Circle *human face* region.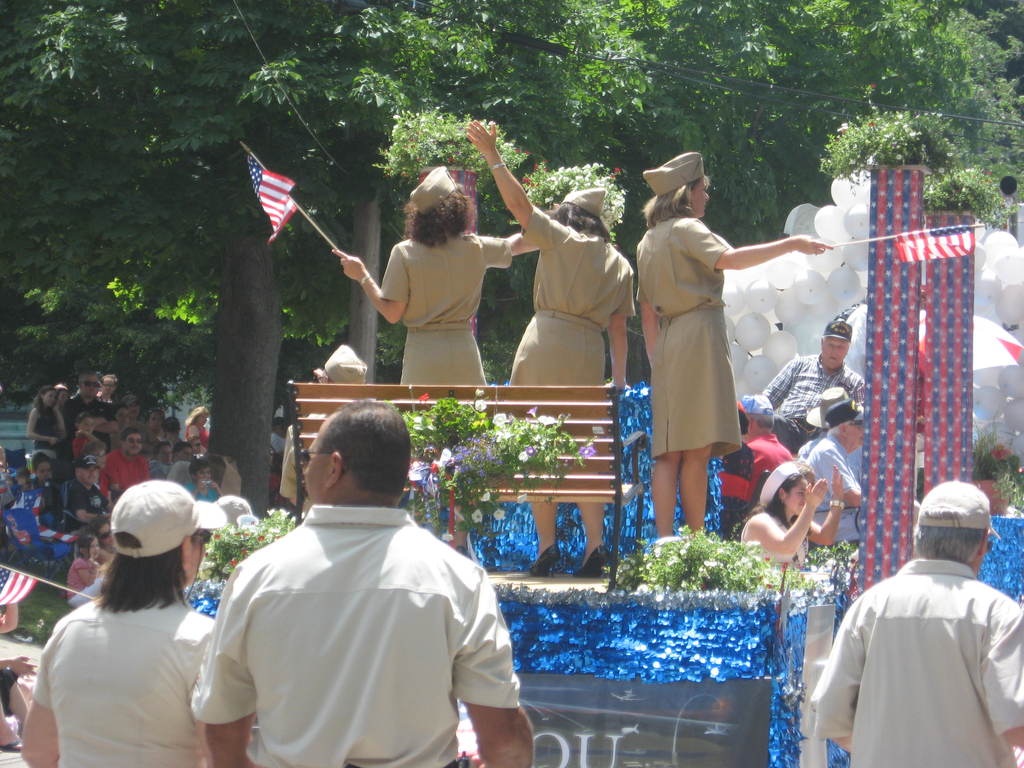
Region: 822,338,850,371.
